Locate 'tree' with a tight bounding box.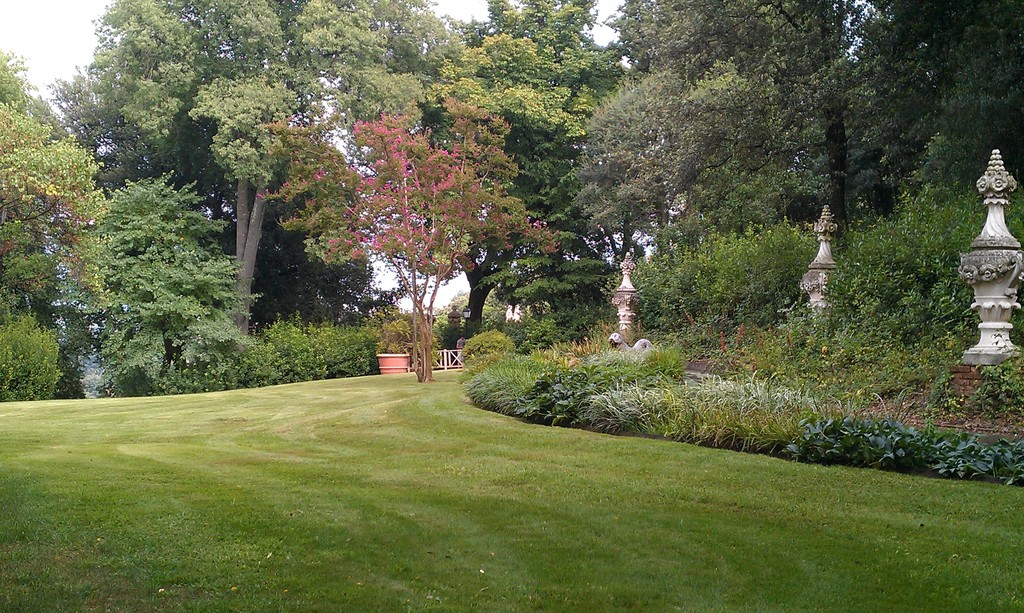
rect(817, 2, 1023, 359).
